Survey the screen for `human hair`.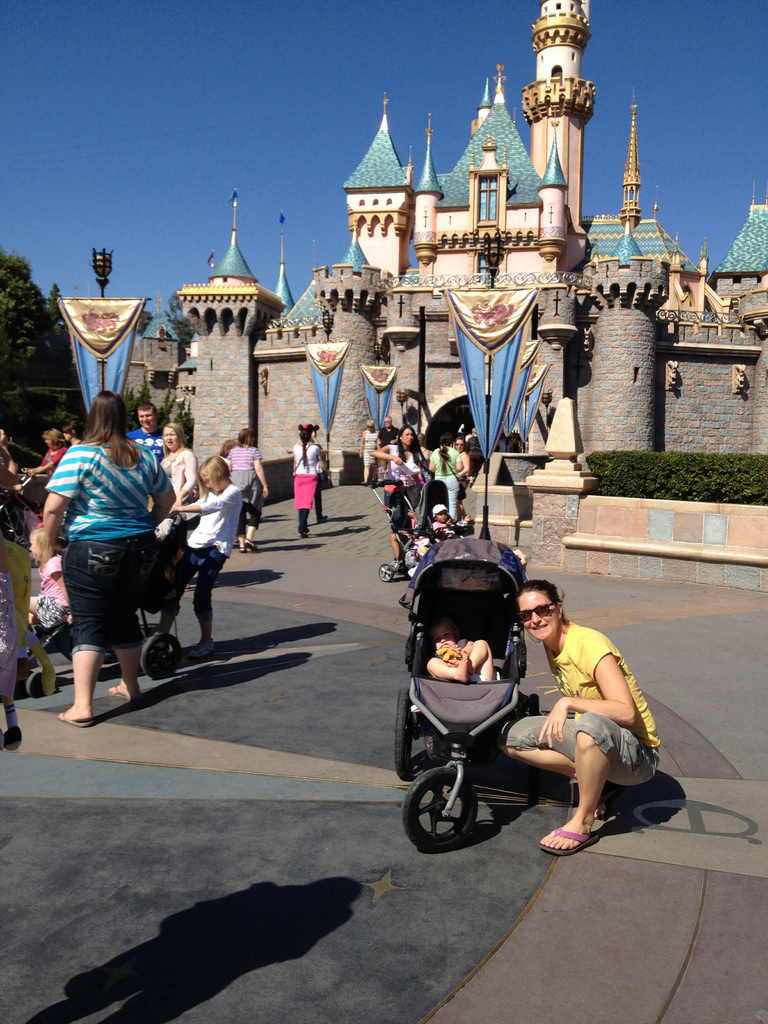
Survey found: <box>438,433,454,476</box>.
